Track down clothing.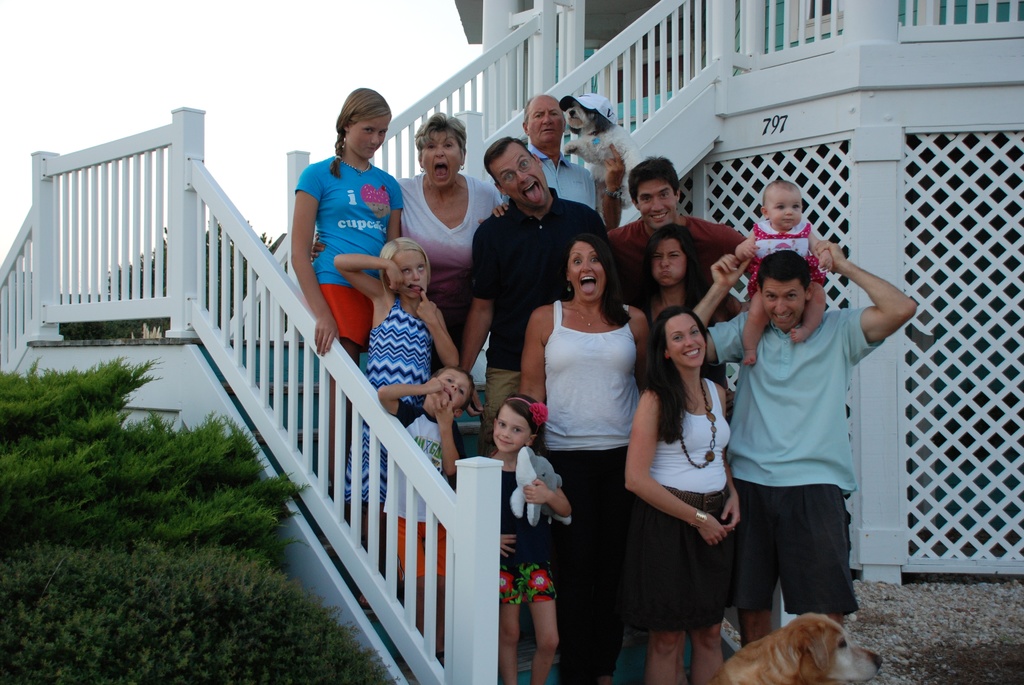
Tracked to 732:305:890:640.
